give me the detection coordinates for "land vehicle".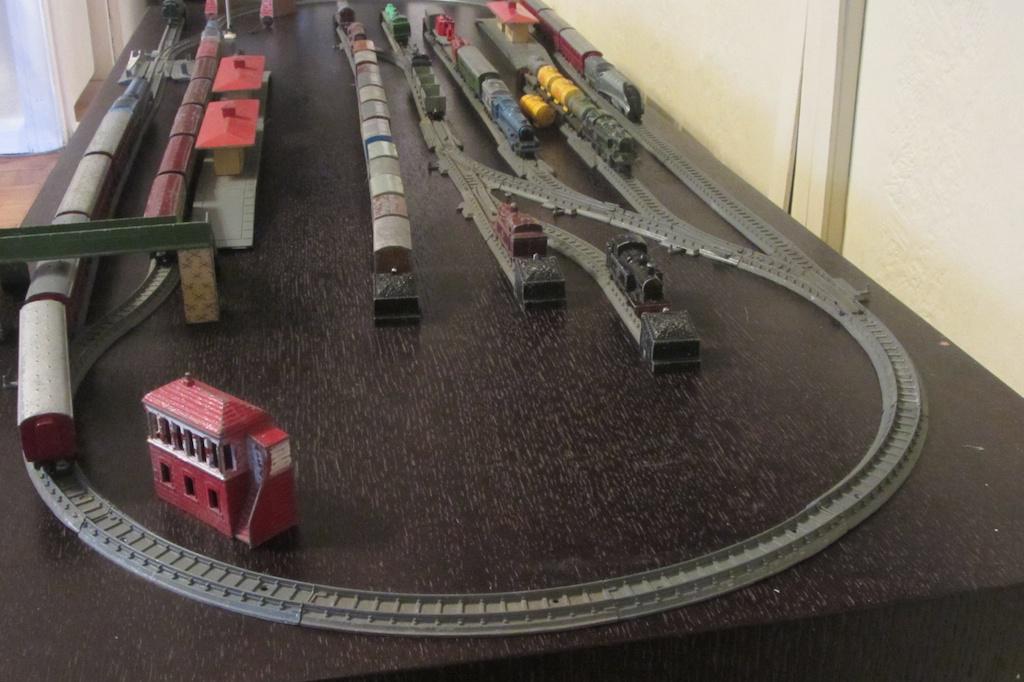
region(424, 3, 537, 155).
